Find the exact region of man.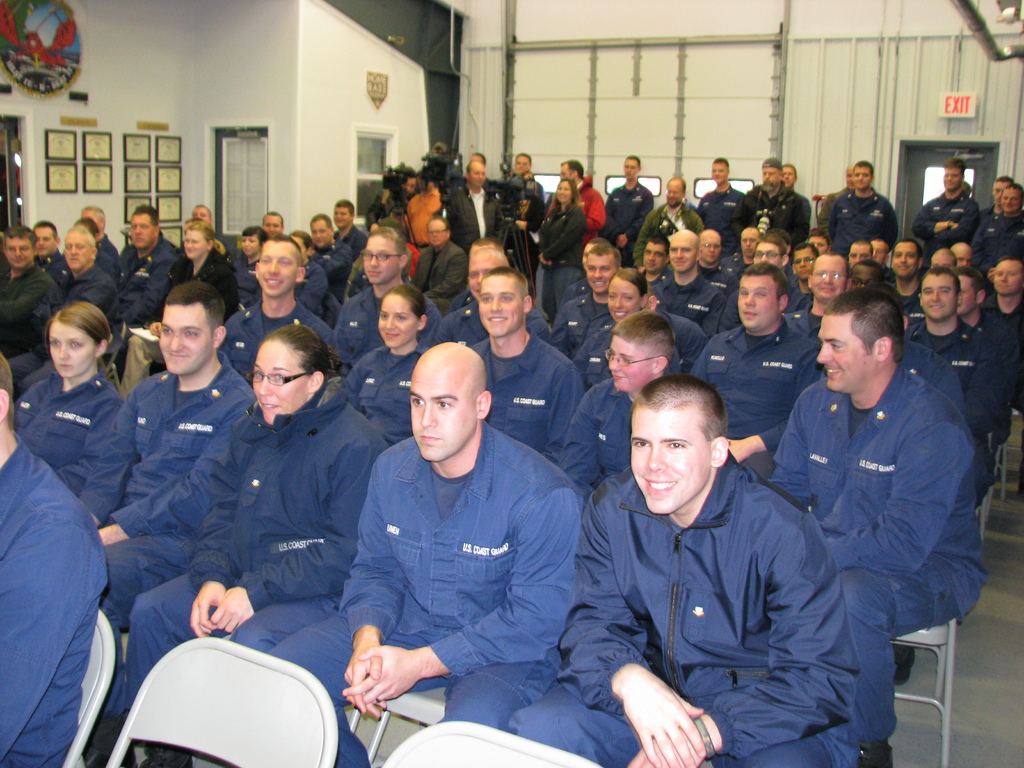
Exact region: (117,280,259,640).
